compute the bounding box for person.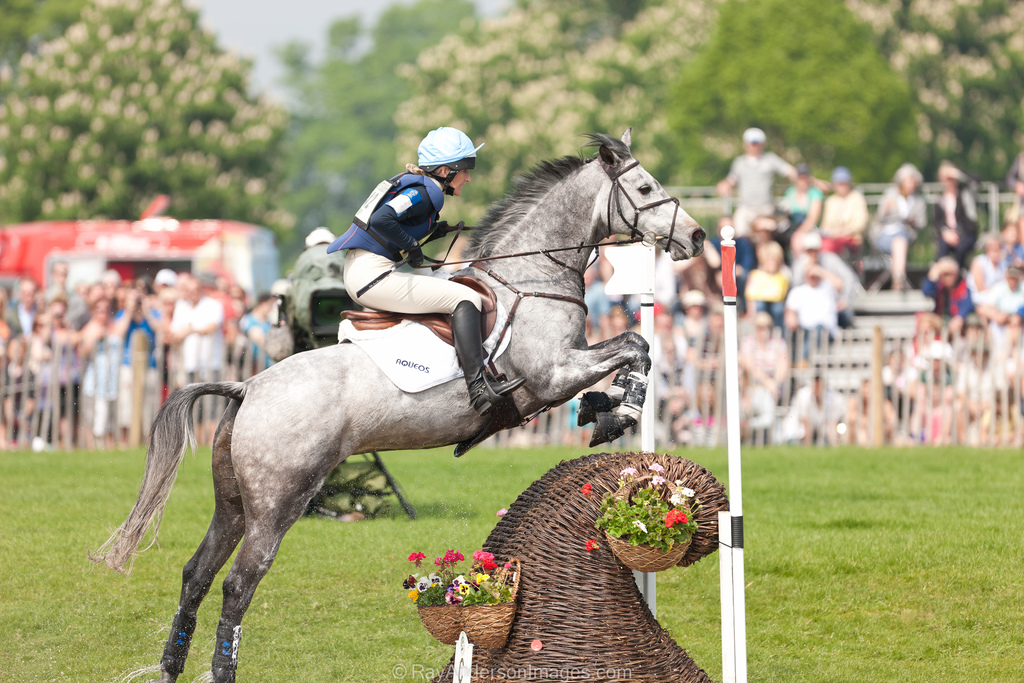
region(717, 126, 801, 239).
